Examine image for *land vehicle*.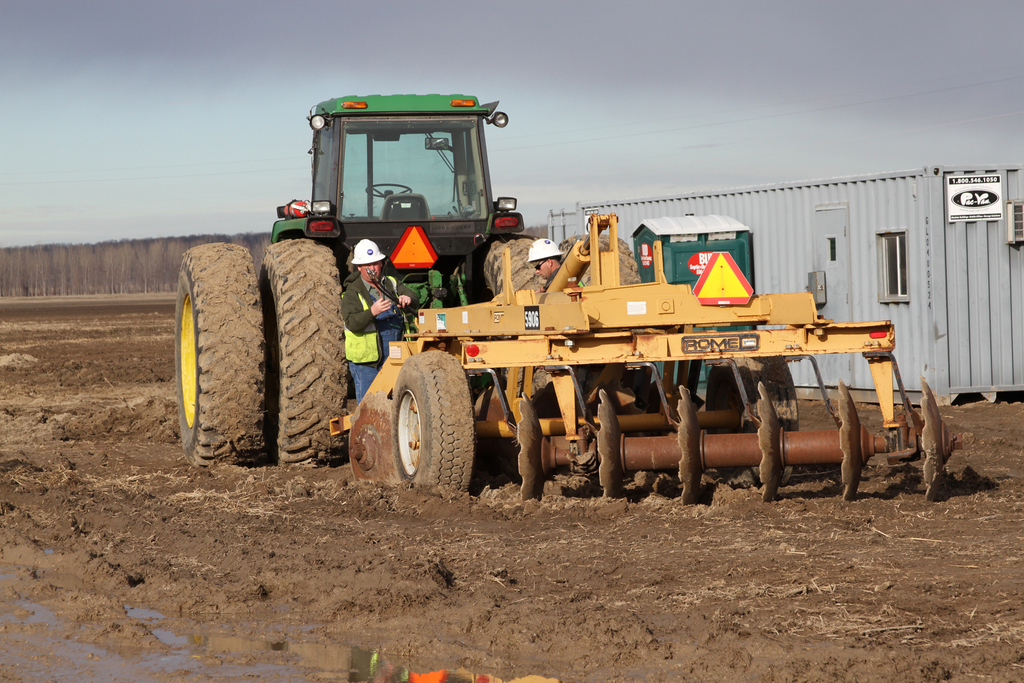
Examination result: (left=262, top=120, right=926, bottom=498).
